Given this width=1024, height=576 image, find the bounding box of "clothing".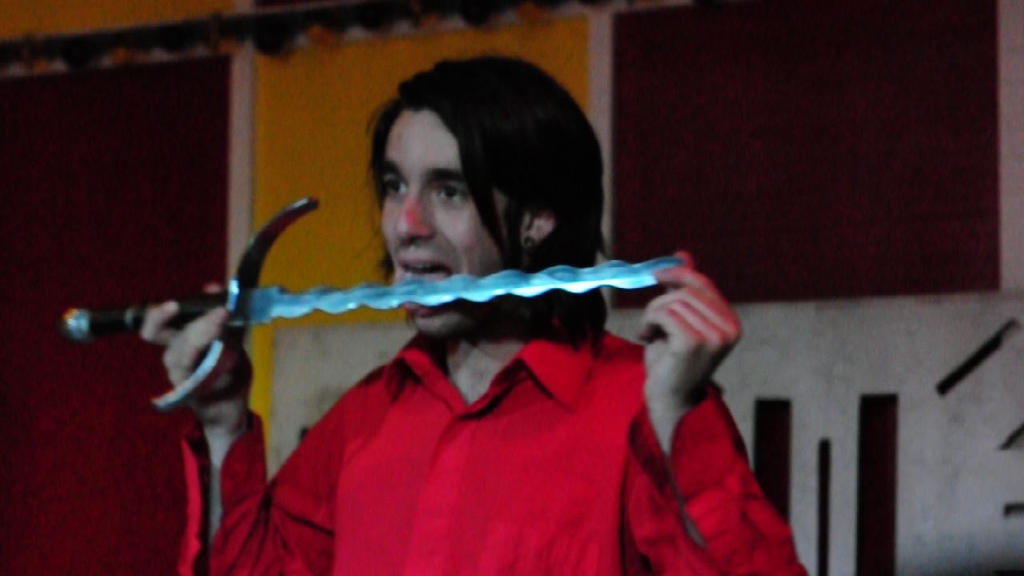
[x1=173, y1=314, x2=818, y2=574].
